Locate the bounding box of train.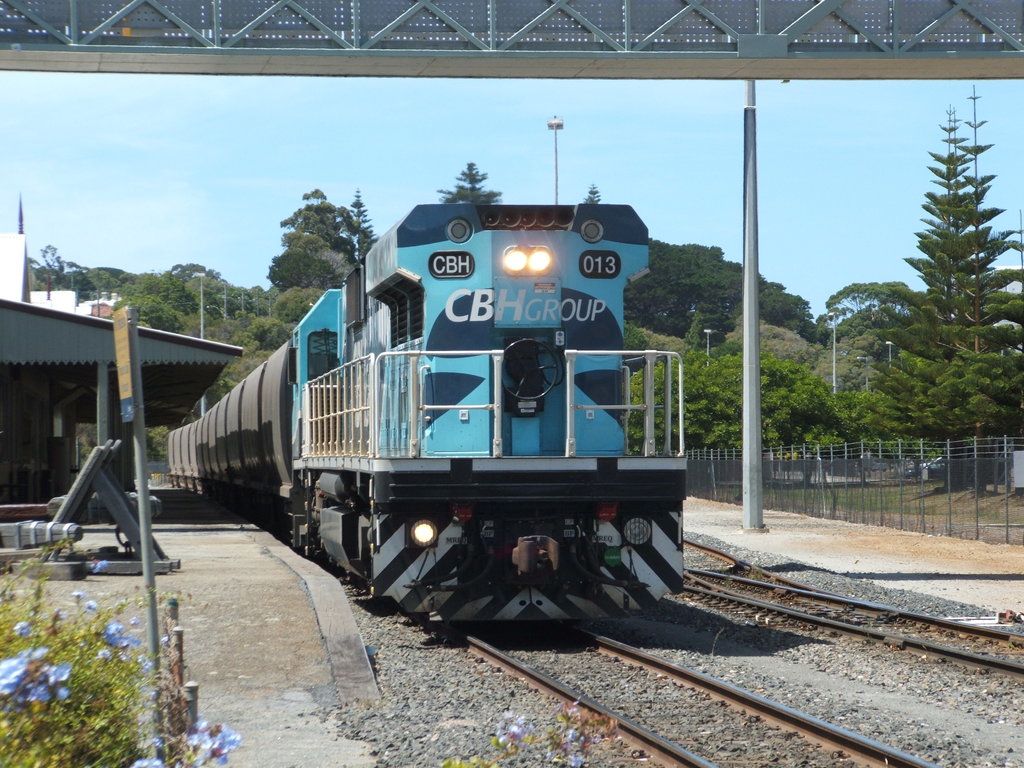
Bounding box: (x1=169, y1=202, x2=689, y2=628).
